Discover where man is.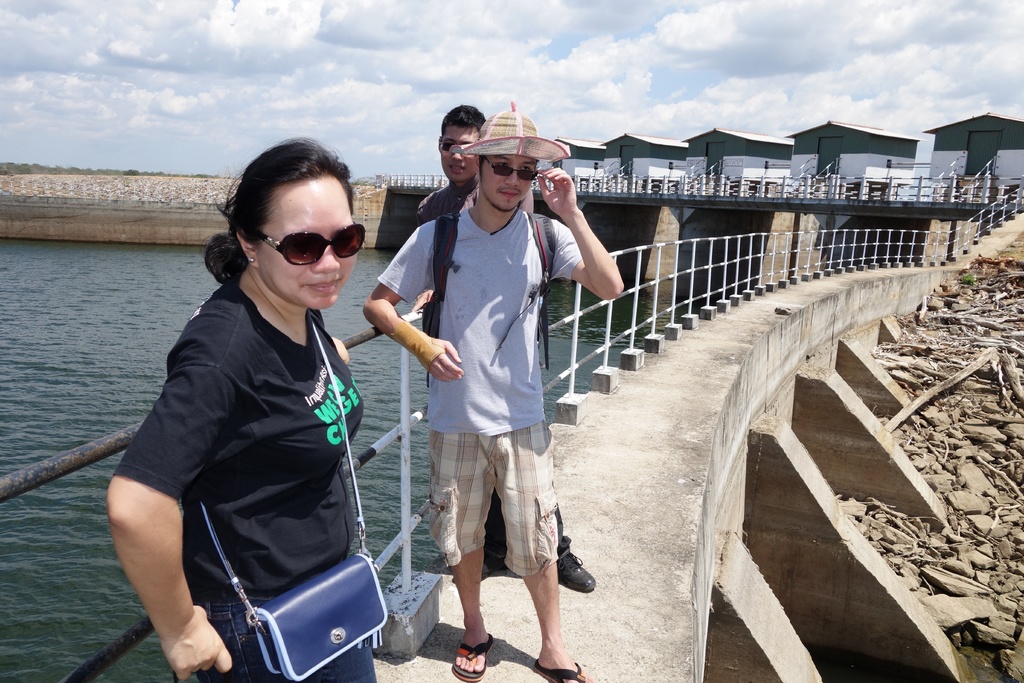
Discovered at BBox(362, 142, 627, 682).
